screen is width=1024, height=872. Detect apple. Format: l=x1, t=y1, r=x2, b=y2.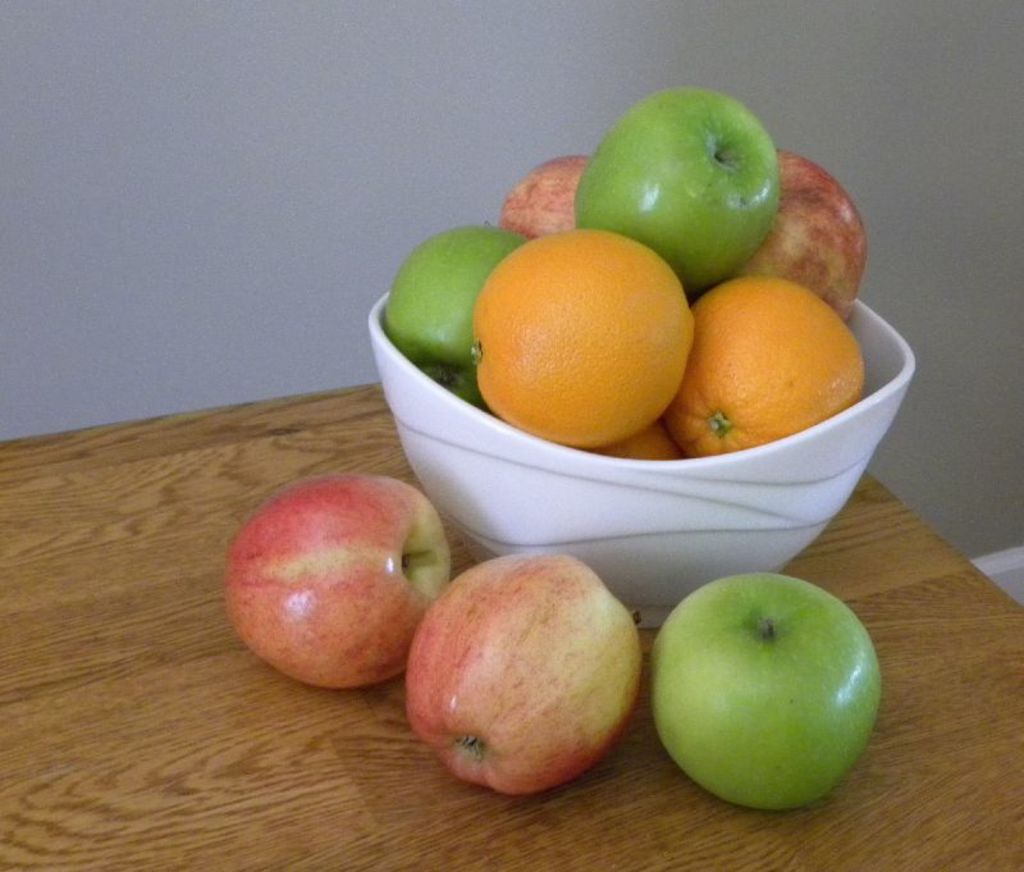
l=650, t=570, r=886, b=817.
